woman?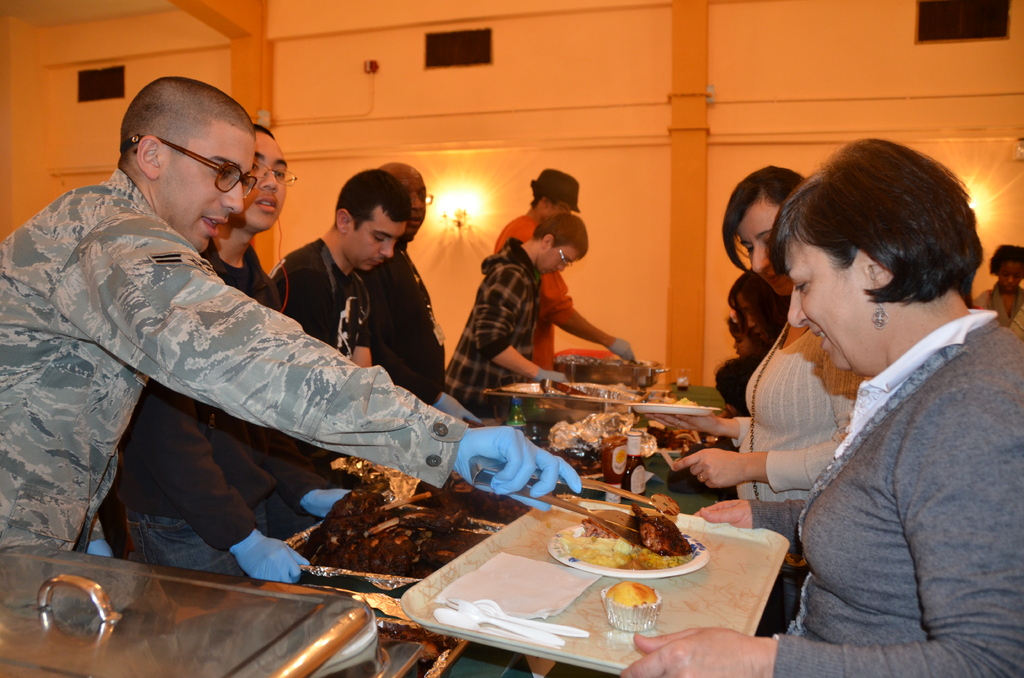
x1=968 y1=240 x2=1023 y2=340
